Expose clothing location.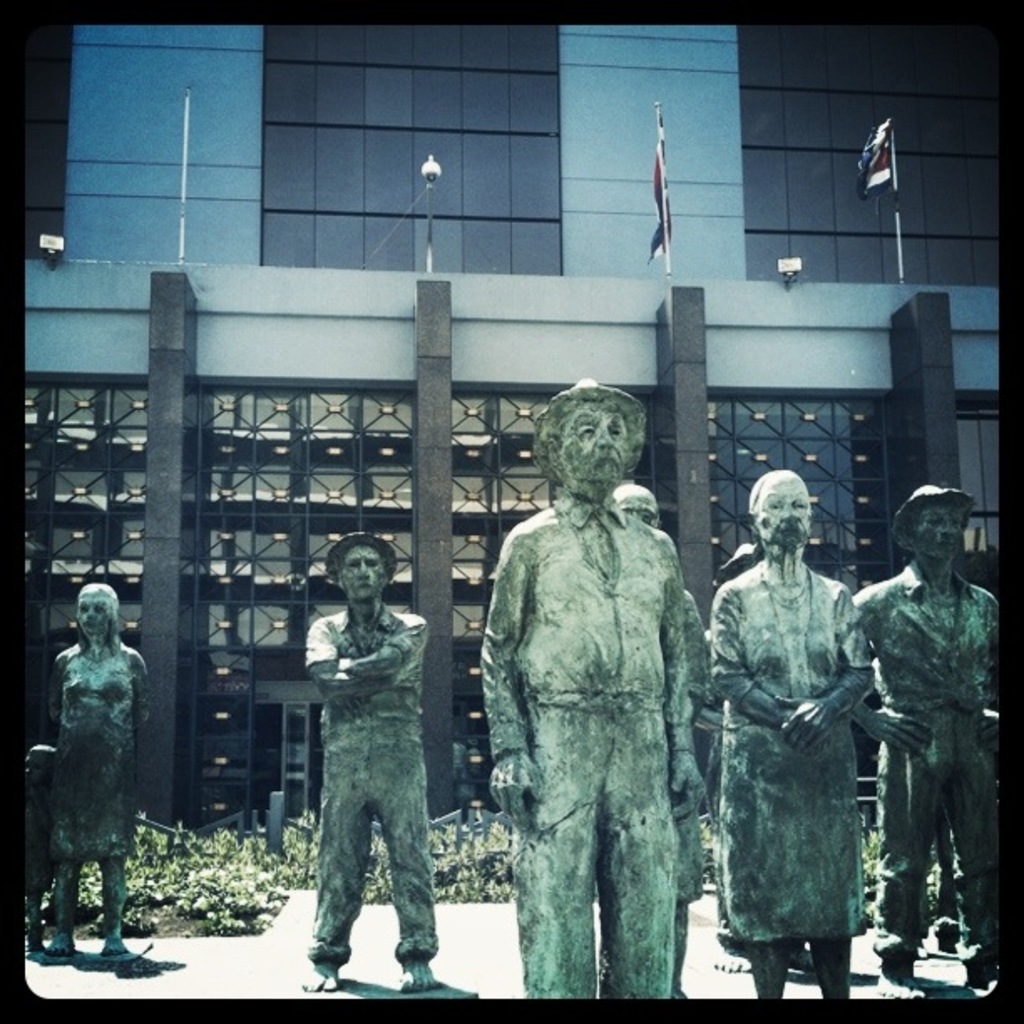
Exposed at {"left": 479, "top": 494, "right": 689, "bottom": 999}.
